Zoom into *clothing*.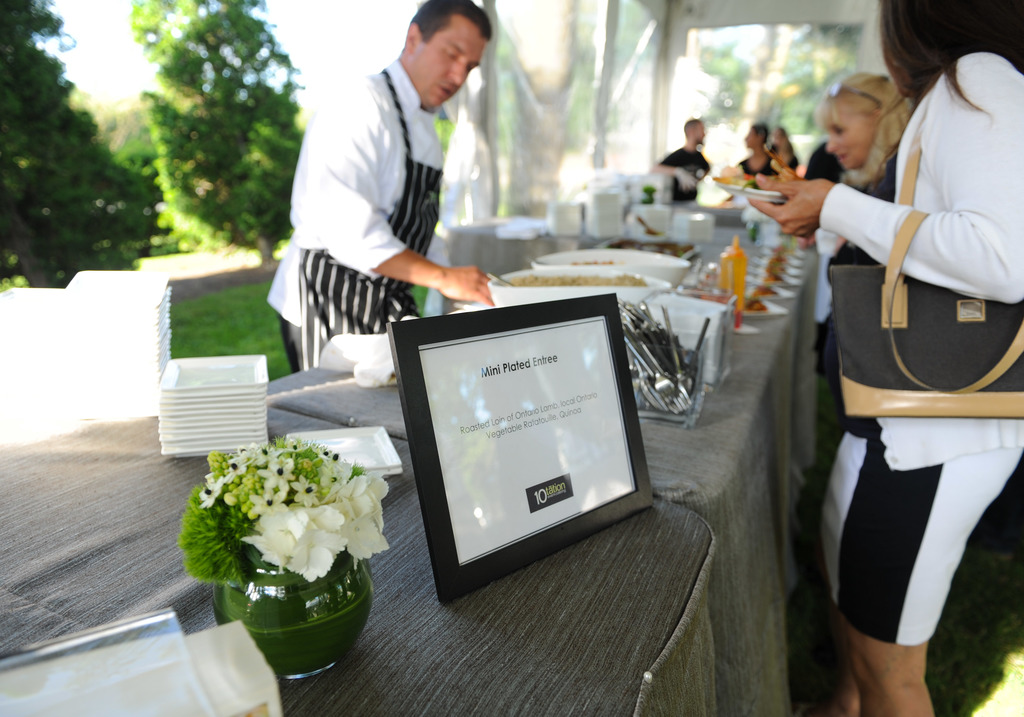
Zoom target: 283 57 451 350.
